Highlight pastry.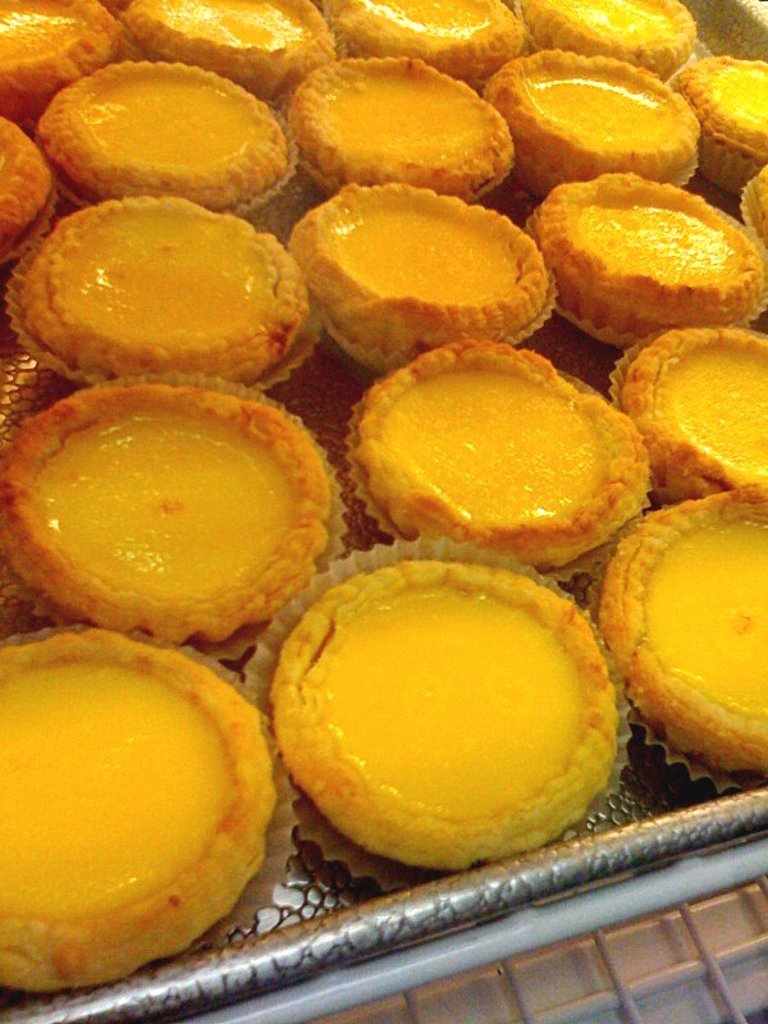
Highlighted region: <box>544,0,705,73</box>.
